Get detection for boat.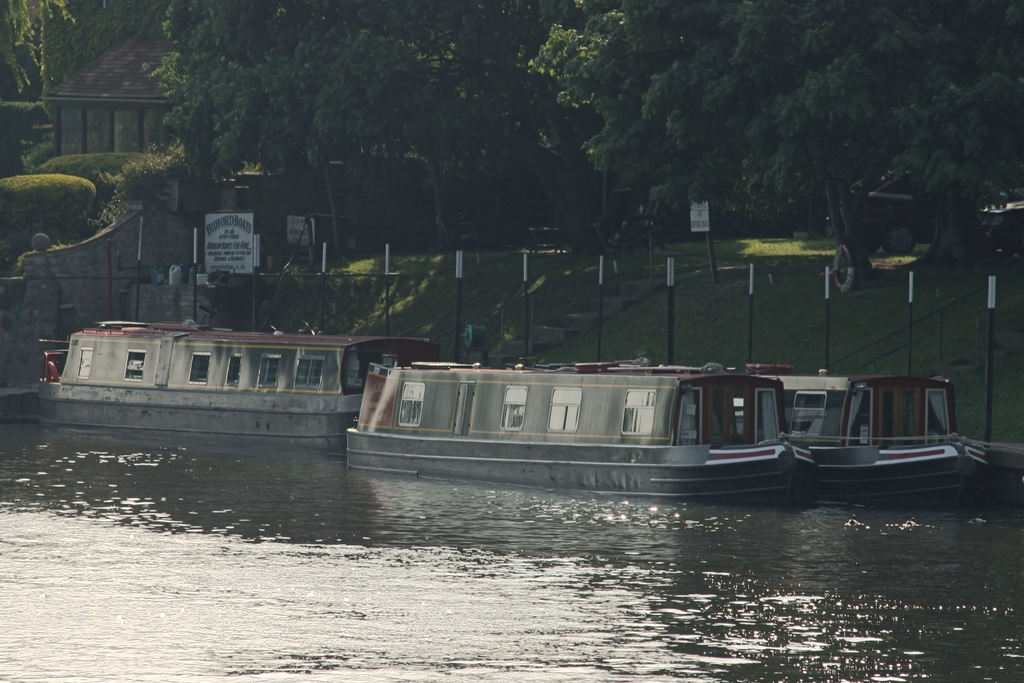
Detection: l=349, t=326, r=855, b=504.
